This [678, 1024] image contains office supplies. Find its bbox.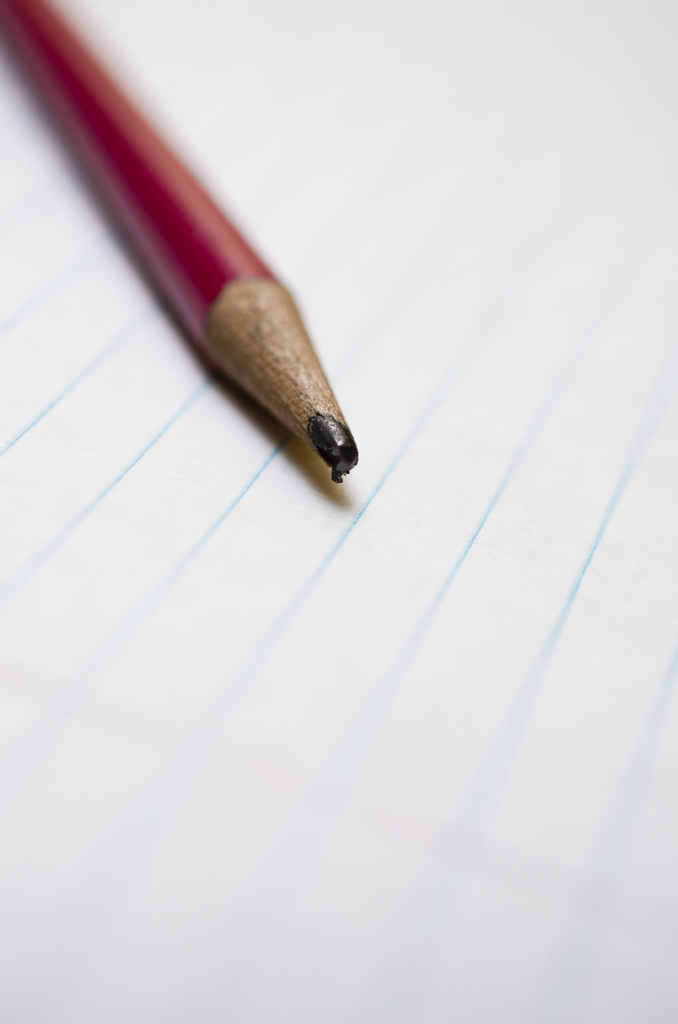
15/28/376/506.
